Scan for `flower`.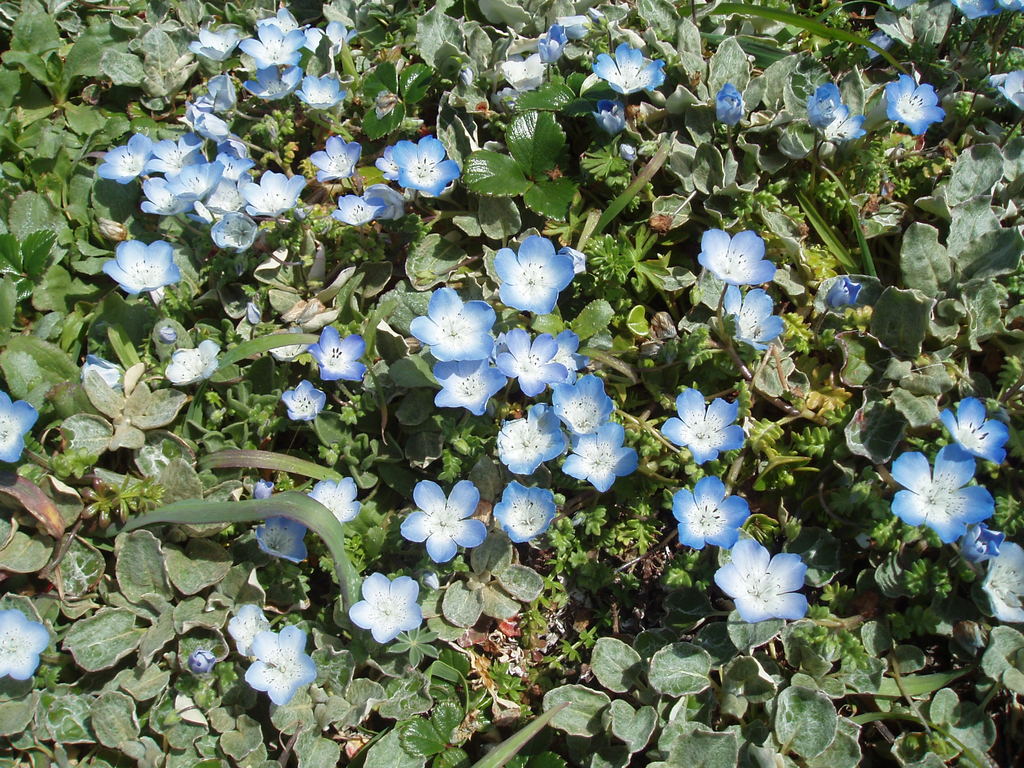
Scan result: locate(551, 369, 620, 436).
